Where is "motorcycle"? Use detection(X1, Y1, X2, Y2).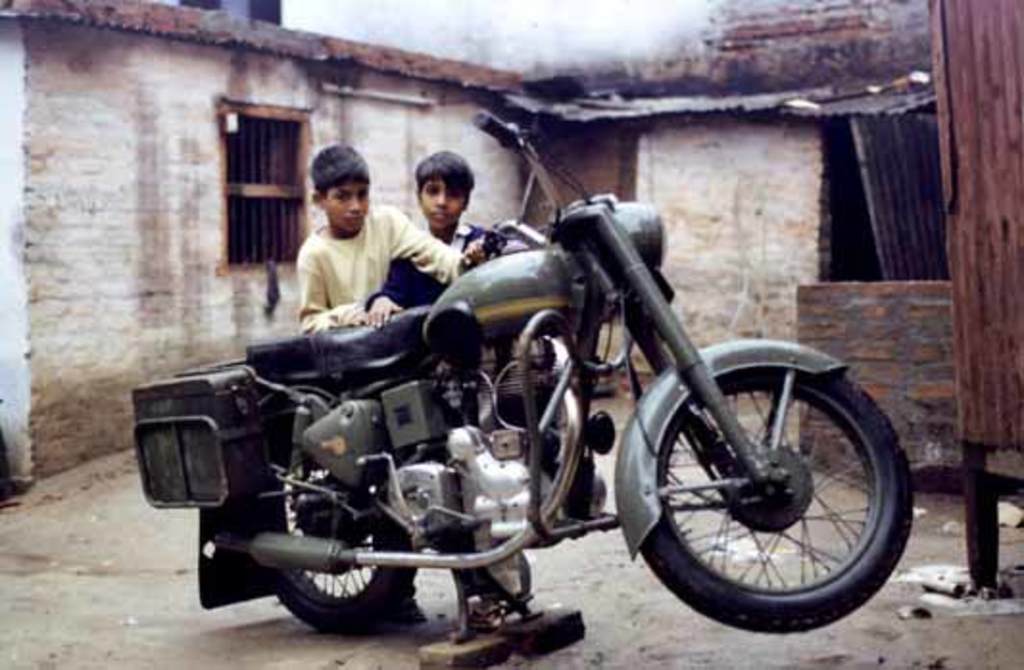
detection(142, 154, 905, 660).
